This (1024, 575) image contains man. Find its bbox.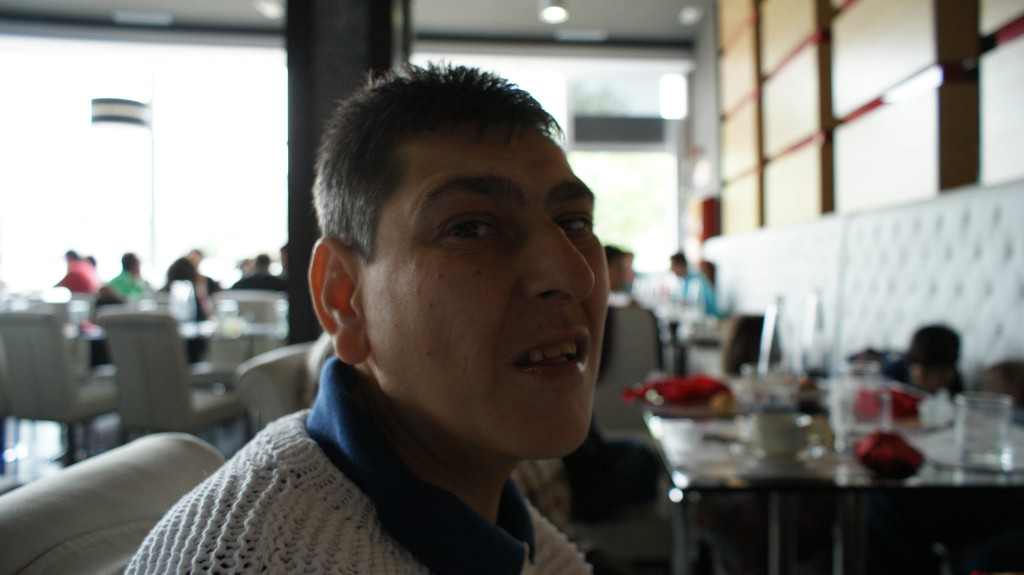
(left=125, top=65, right=712, bottom=569).
